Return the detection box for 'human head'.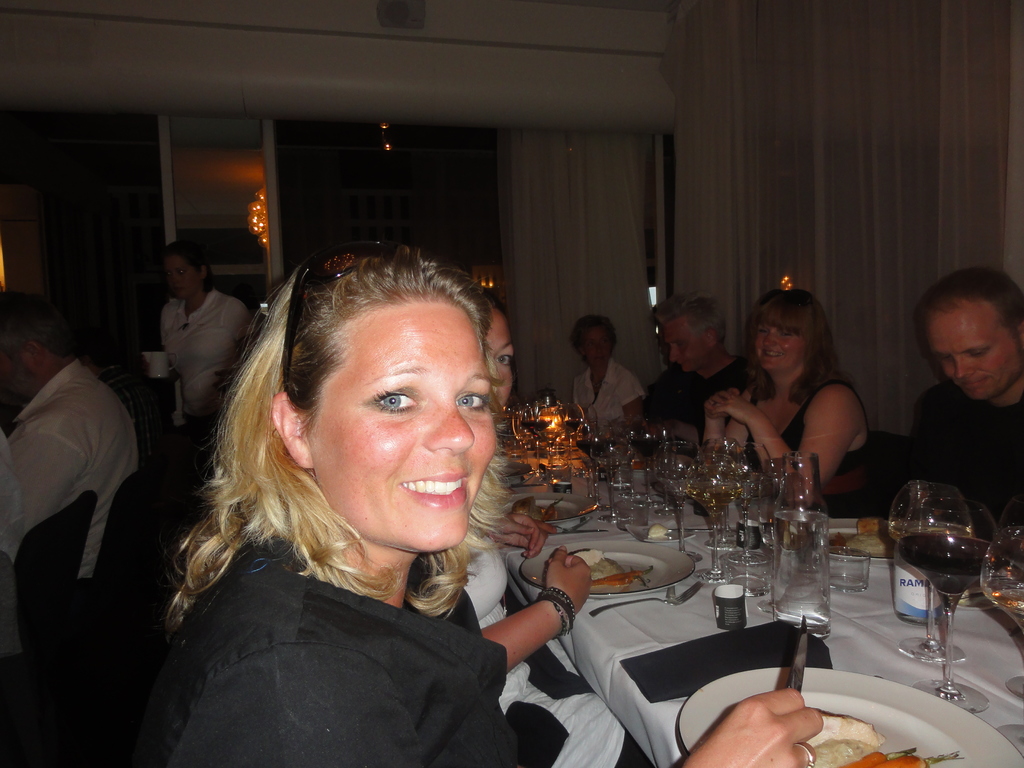
<bbox>0, 287, 73, 404</bbox>.
